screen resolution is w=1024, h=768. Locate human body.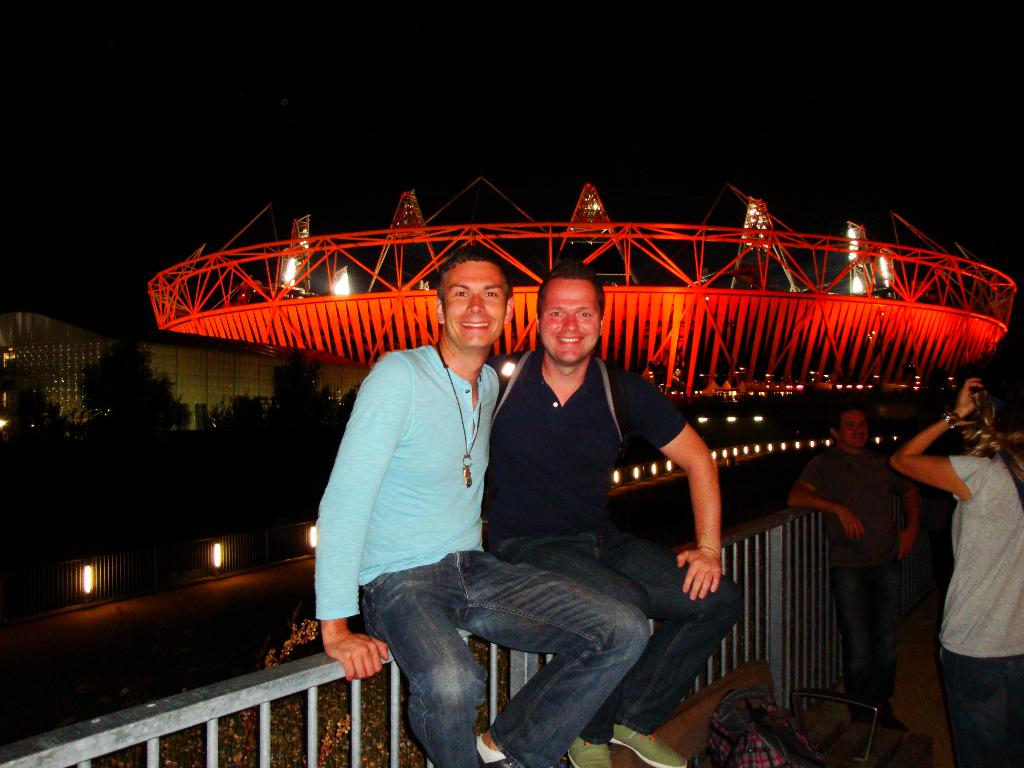
bbox=(785, 413, 920, 727).
